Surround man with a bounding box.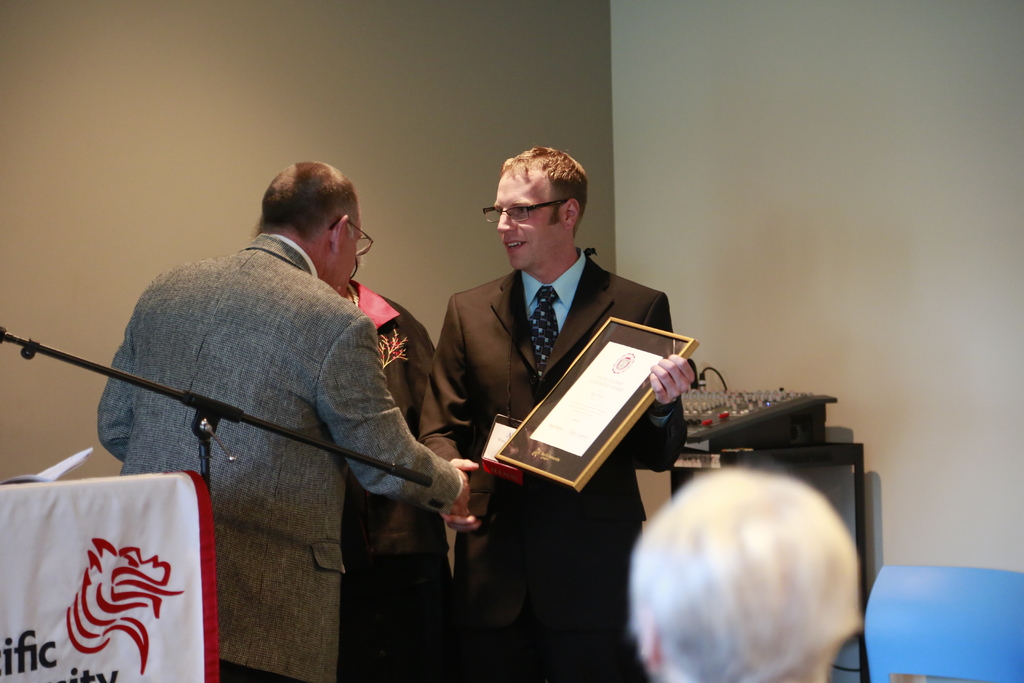
415/145/694/682.
